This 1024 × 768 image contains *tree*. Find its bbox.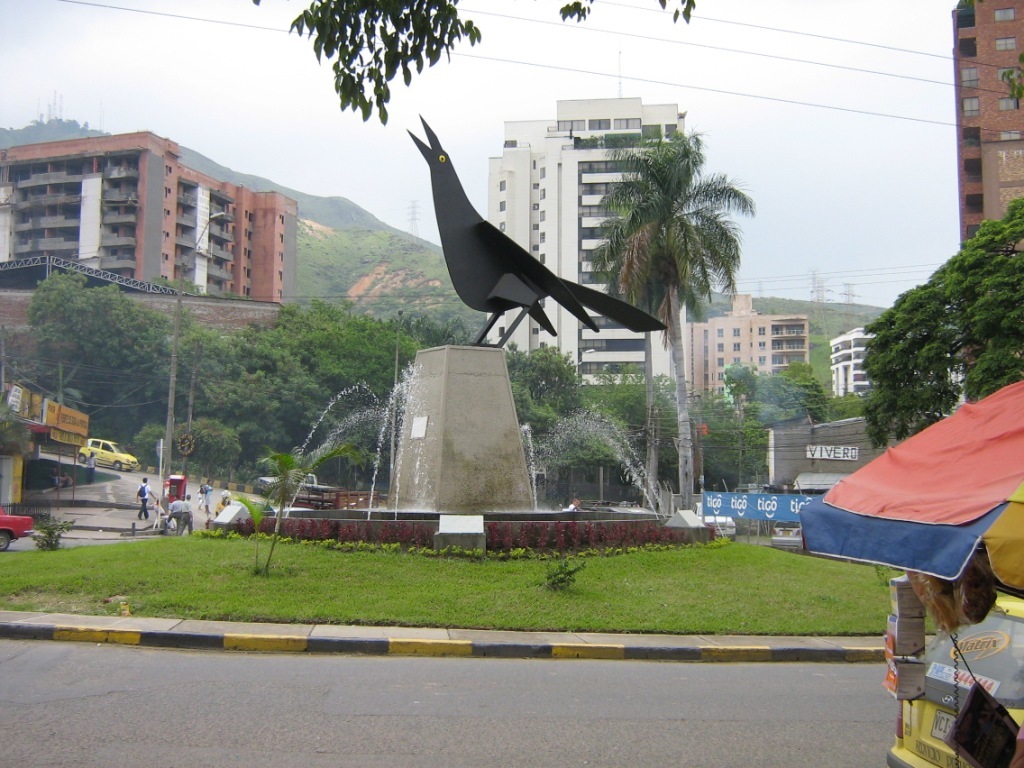
x1=856 y1=219 x2=1023 y2=460.
